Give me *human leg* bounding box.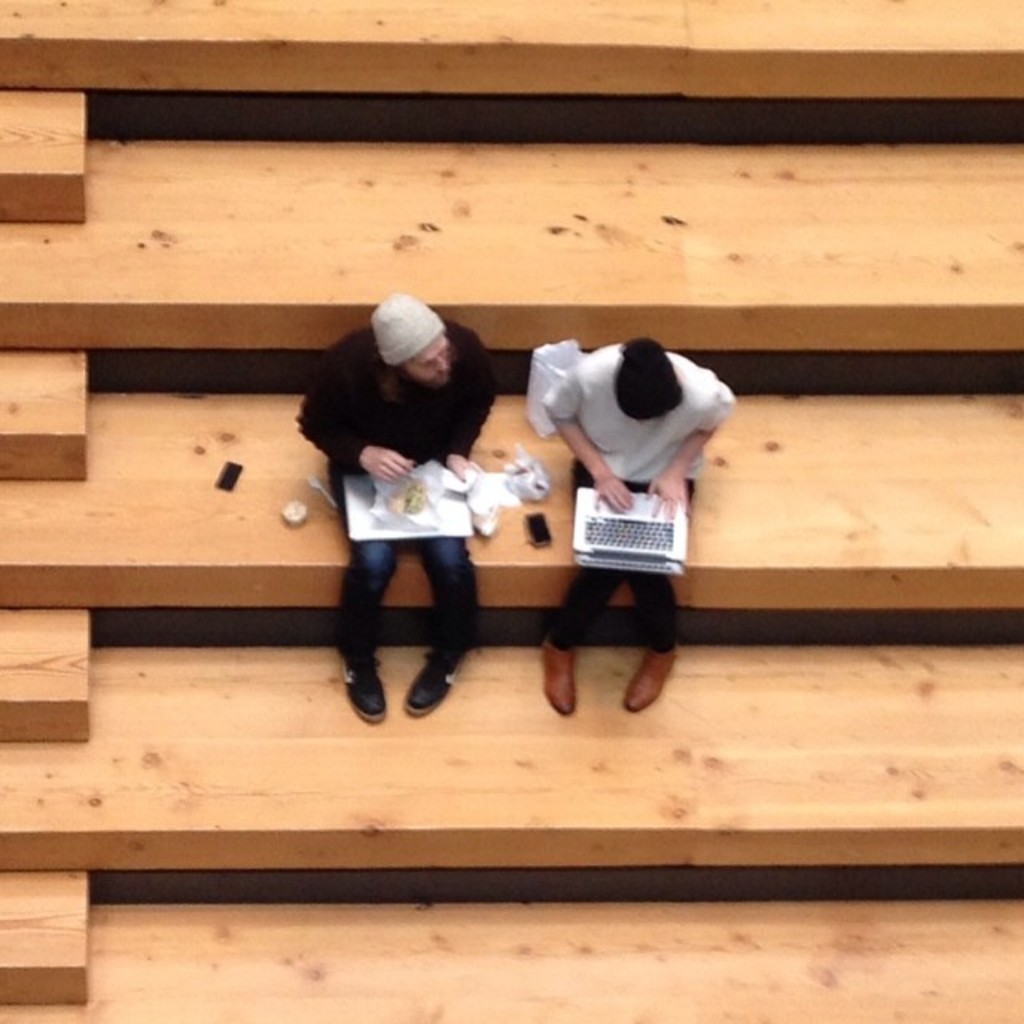
BBox(547, 466, 624, 712).
